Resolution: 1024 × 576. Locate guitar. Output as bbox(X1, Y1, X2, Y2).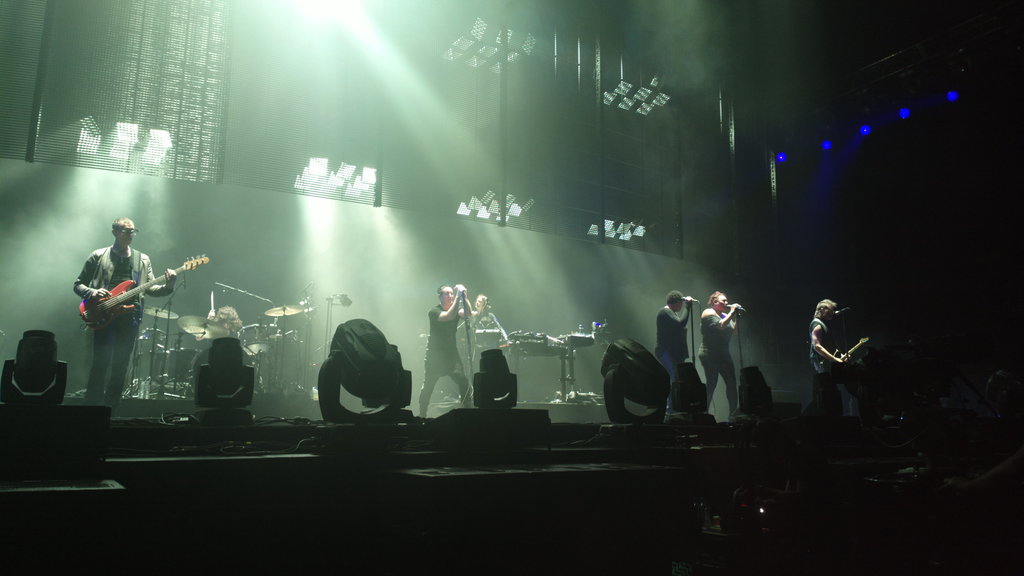
bbox(72, 259, 193, 317).
